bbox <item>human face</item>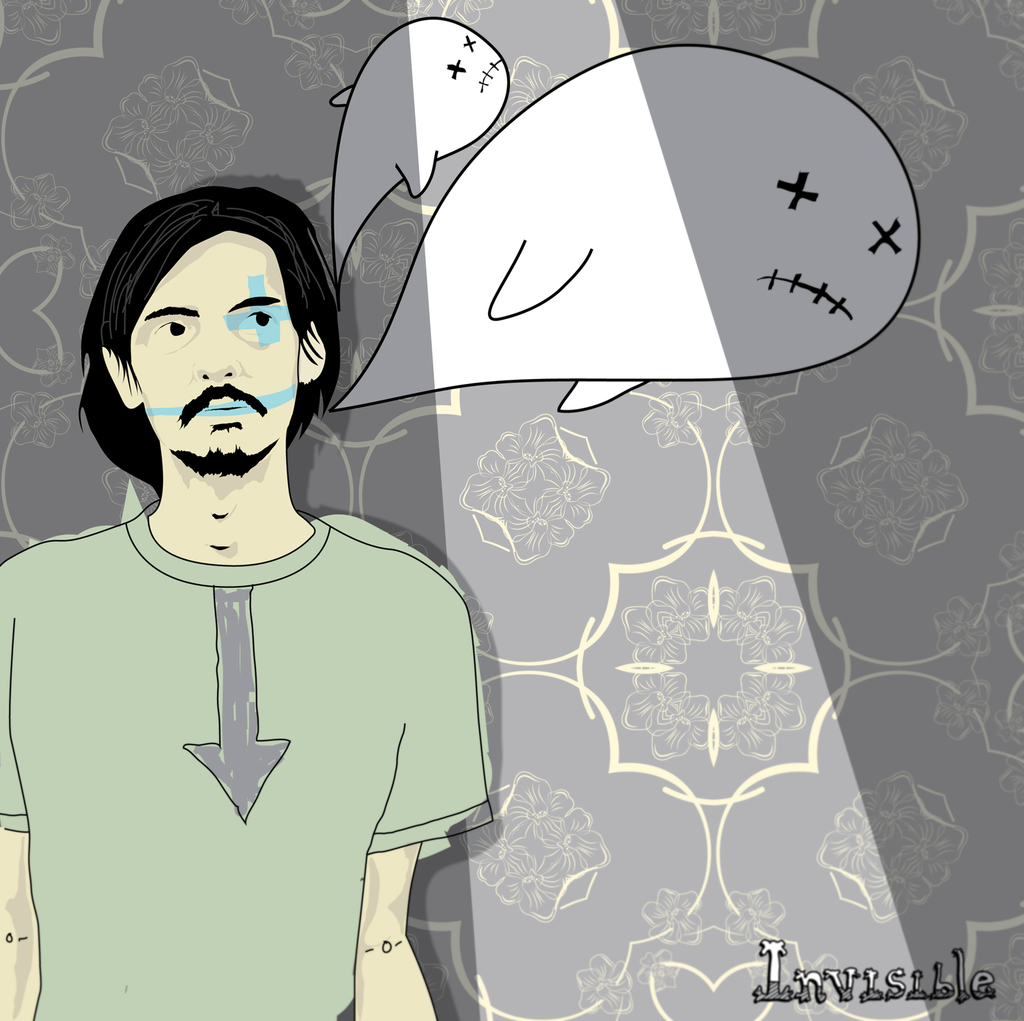
132, 233, 304, 473
